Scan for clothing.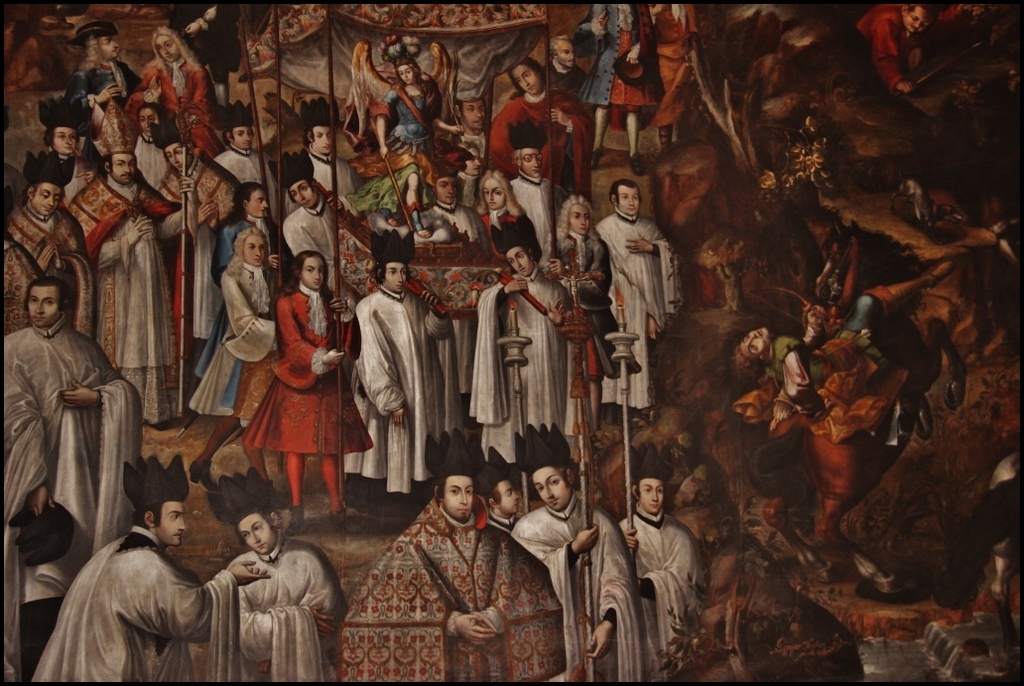
Scan result: BBox(558, 223, 636, 387).
